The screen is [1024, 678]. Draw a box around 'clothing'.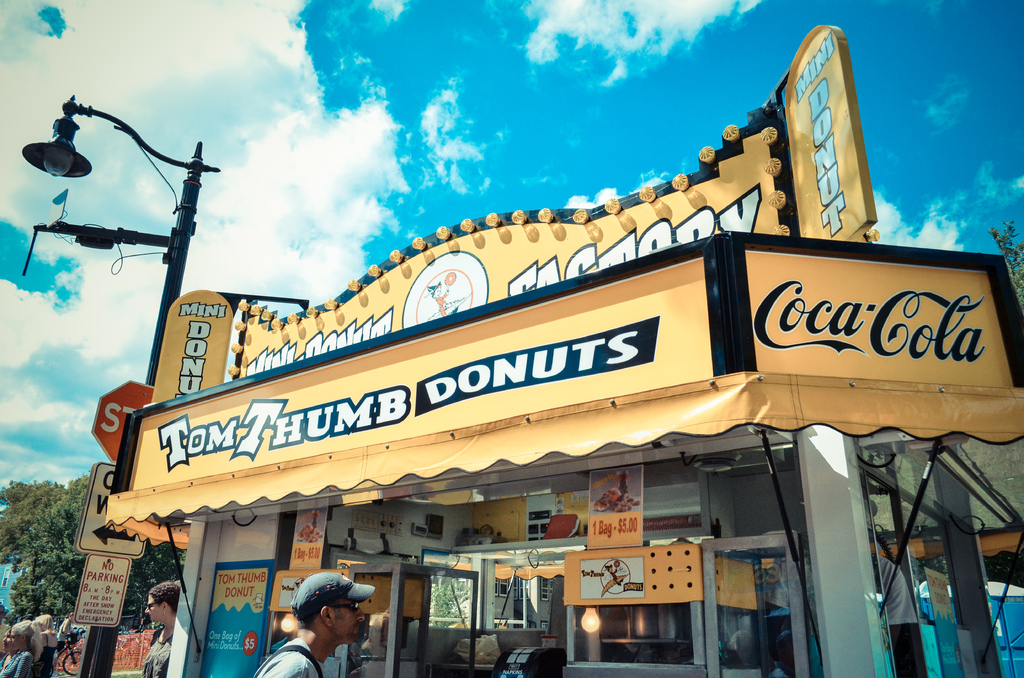
(33, 631, 56, 677).
